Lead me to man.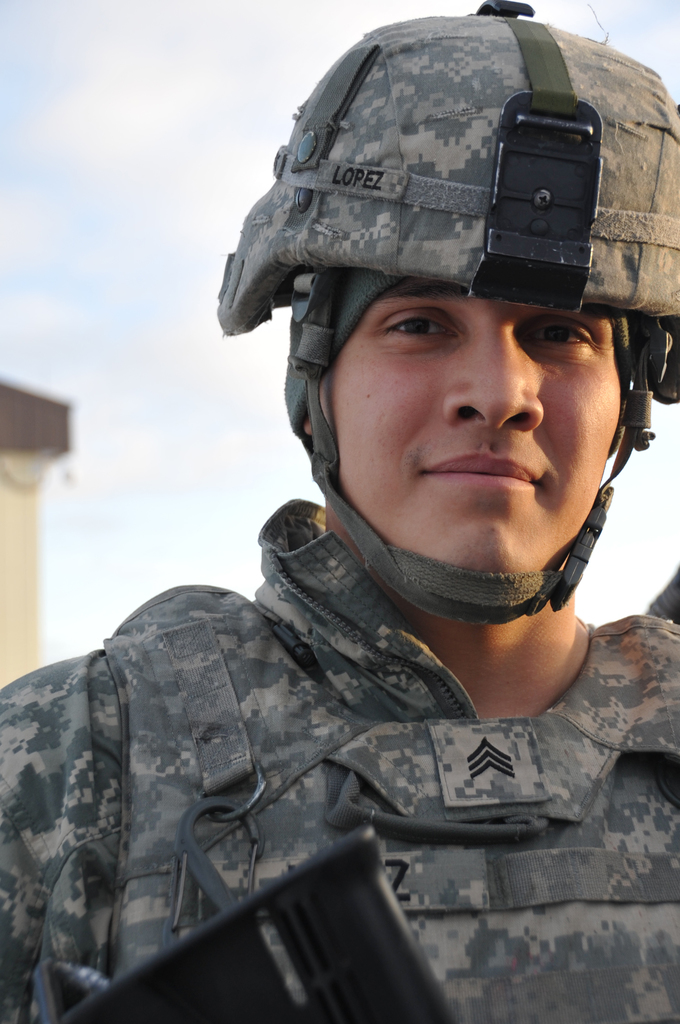
Lead to 0 0 679 1023.
